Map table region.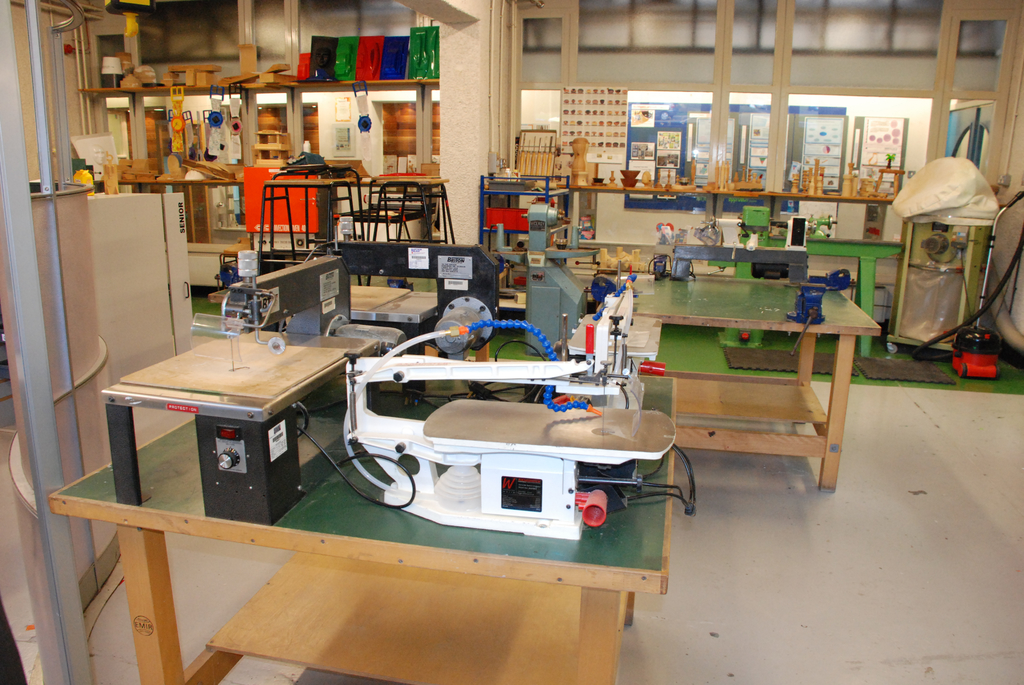
Mapped to 104 382 682 662.
